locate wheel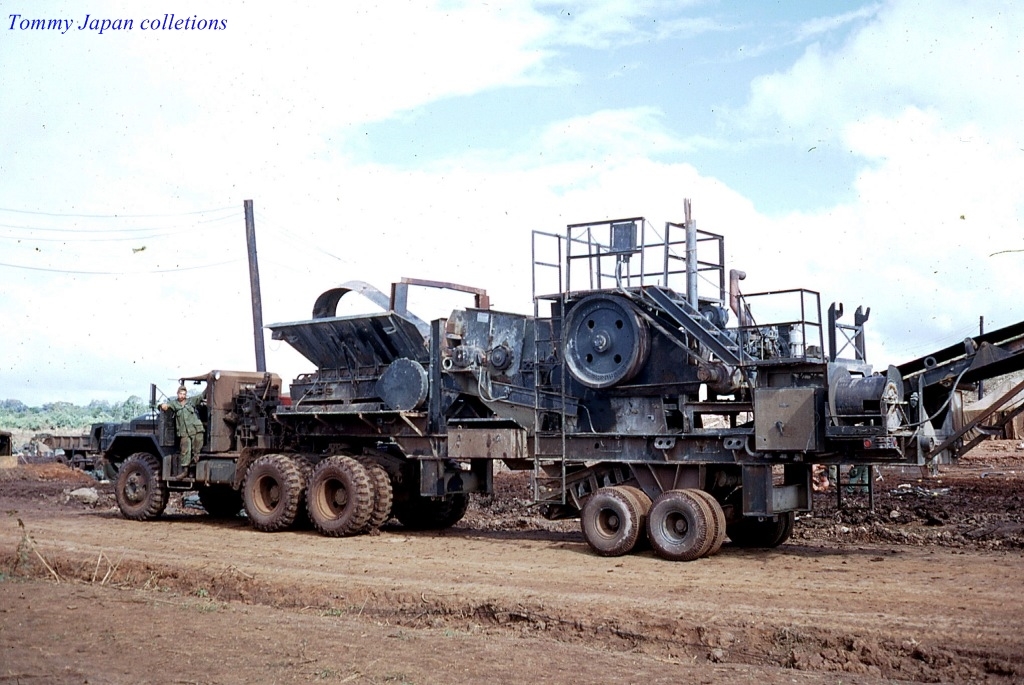
{"left": 111, "top": 450, "right": 176, "bottom": 519}
